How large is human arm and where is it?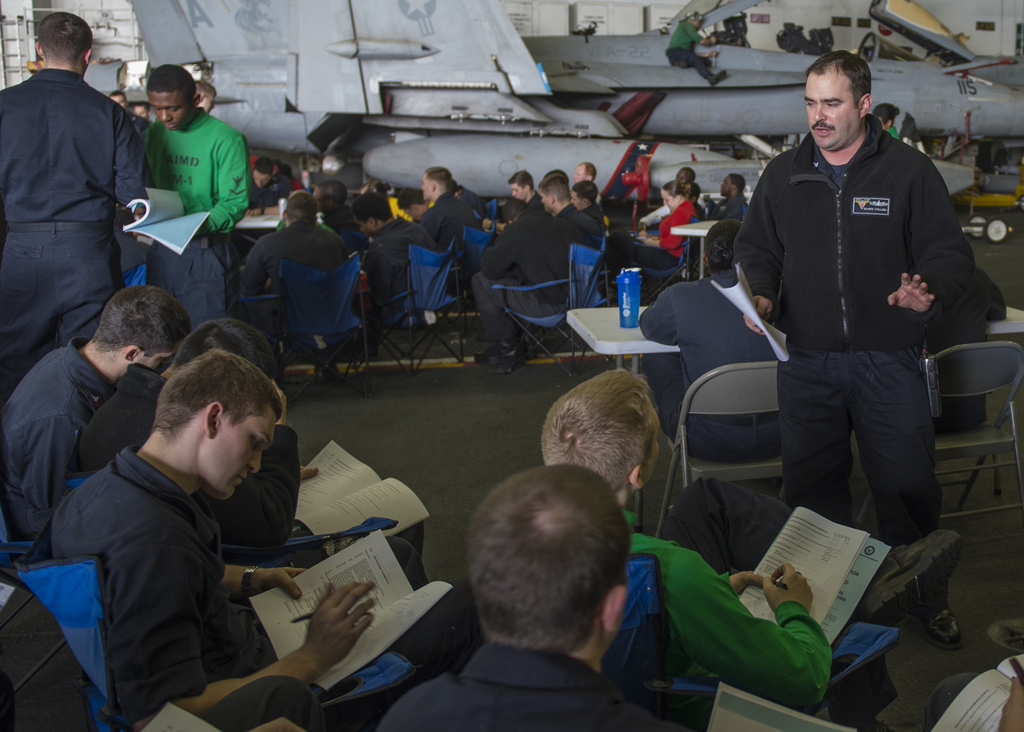
Bounding box: 220, 559, 314, 606.
